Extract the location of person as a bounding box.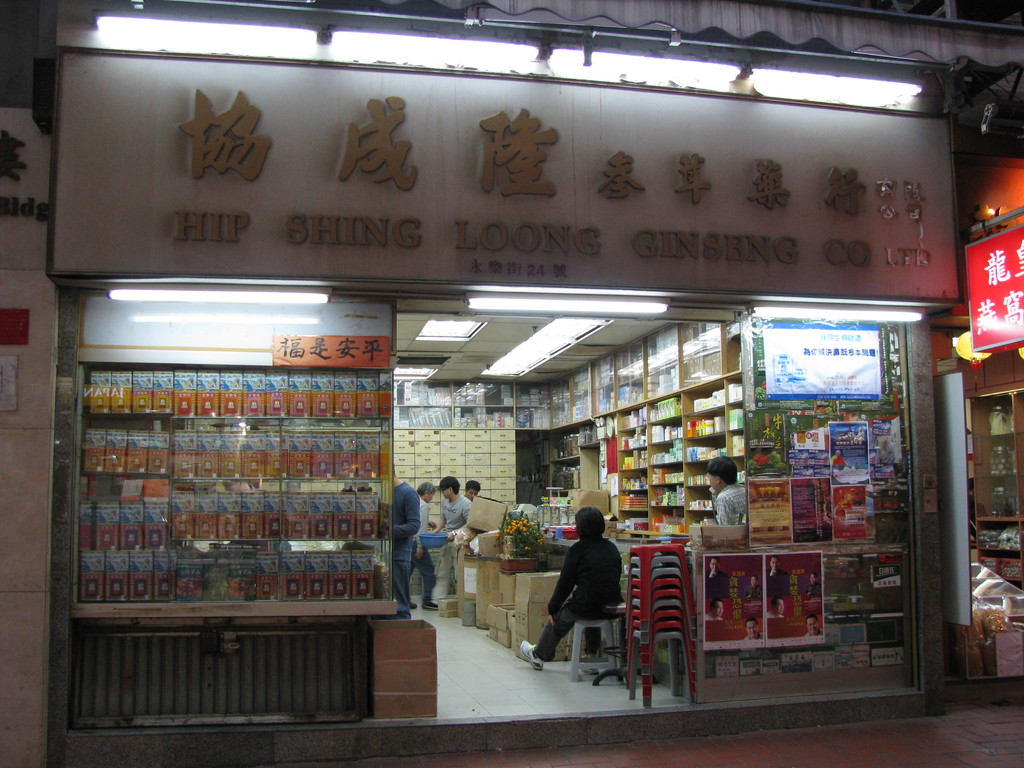
select_region(851, 492, 867, 507).
